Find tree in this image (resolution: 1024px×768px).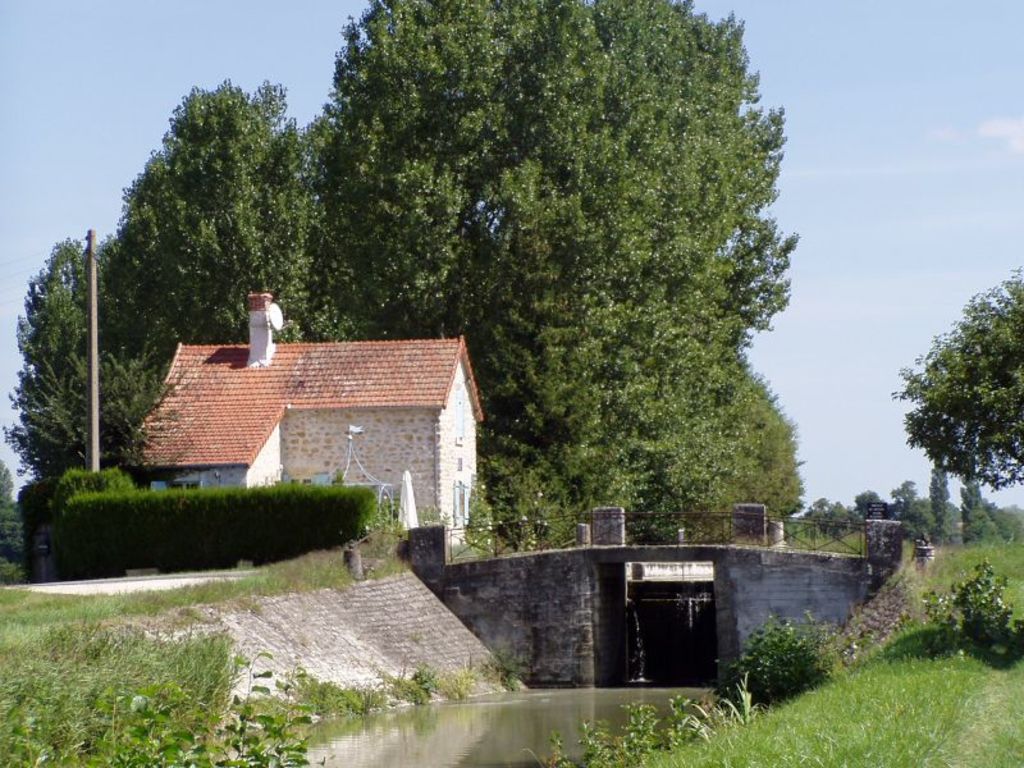
{"left": 109, "top": 74, "right": 314, "bottom": 346}.
